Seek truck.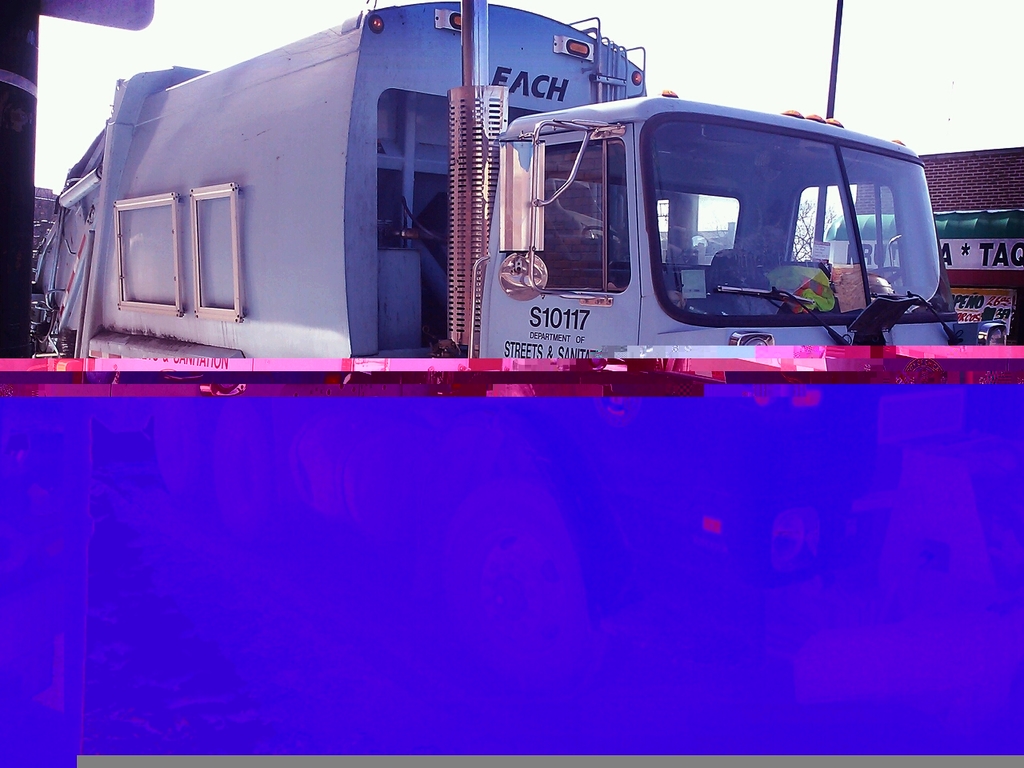
(left=37, top=0, right=966, bottom=358).
